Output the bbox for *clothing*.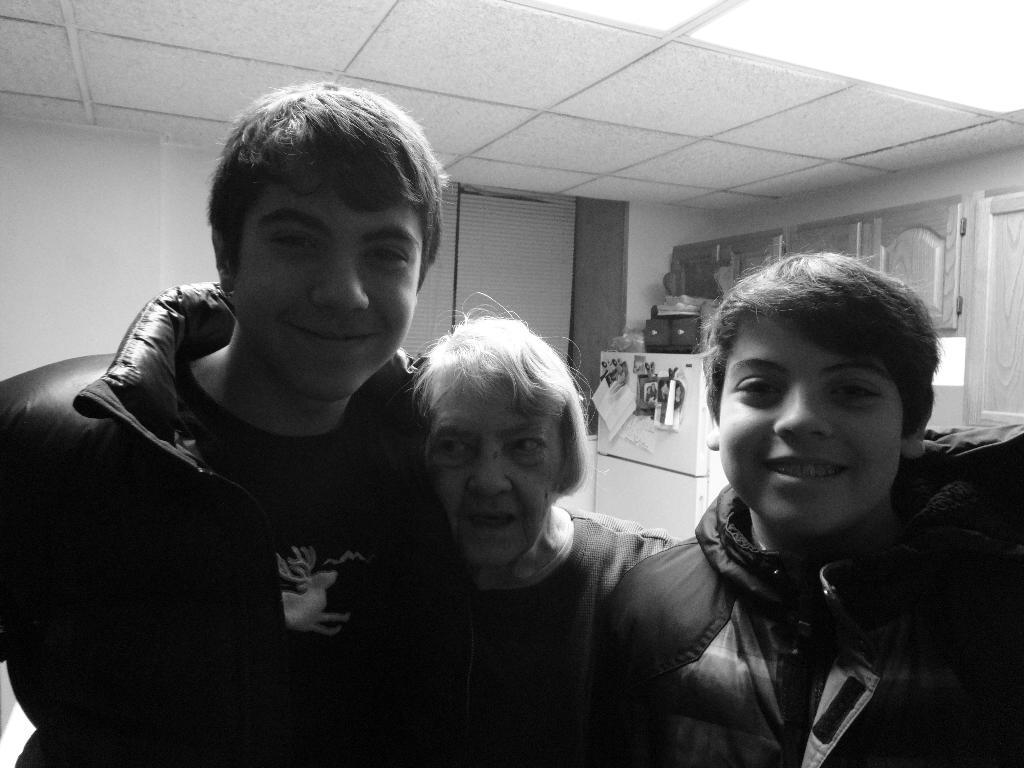
left=430, top=502, right=671, bottom=767.
